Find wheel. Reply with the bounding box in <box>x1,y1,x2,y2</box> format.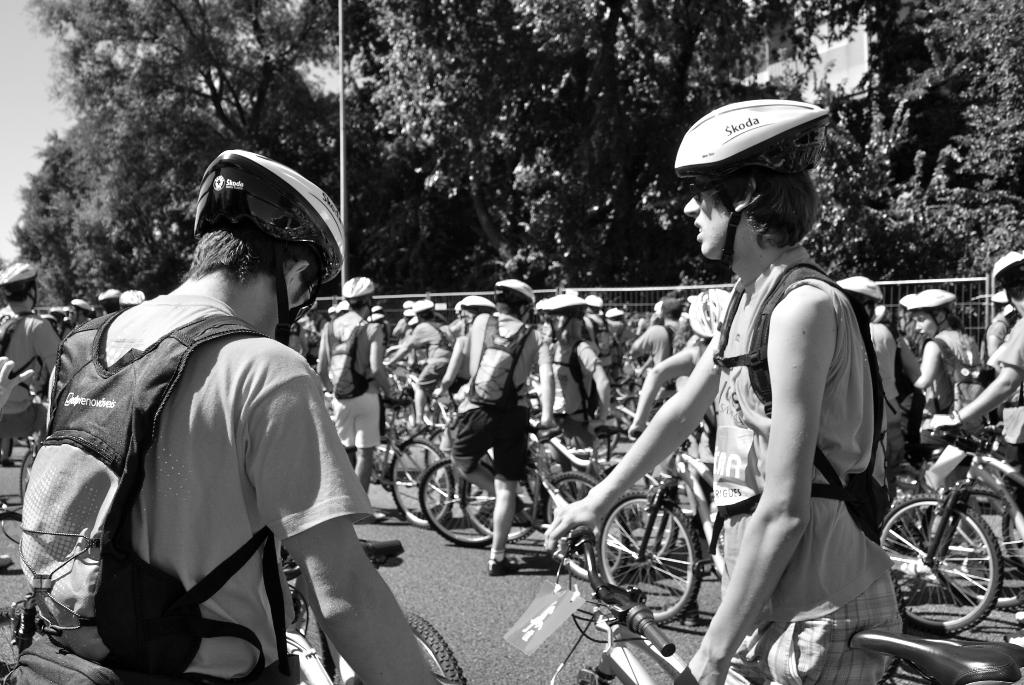
<box>543,474,630,579</box>.
